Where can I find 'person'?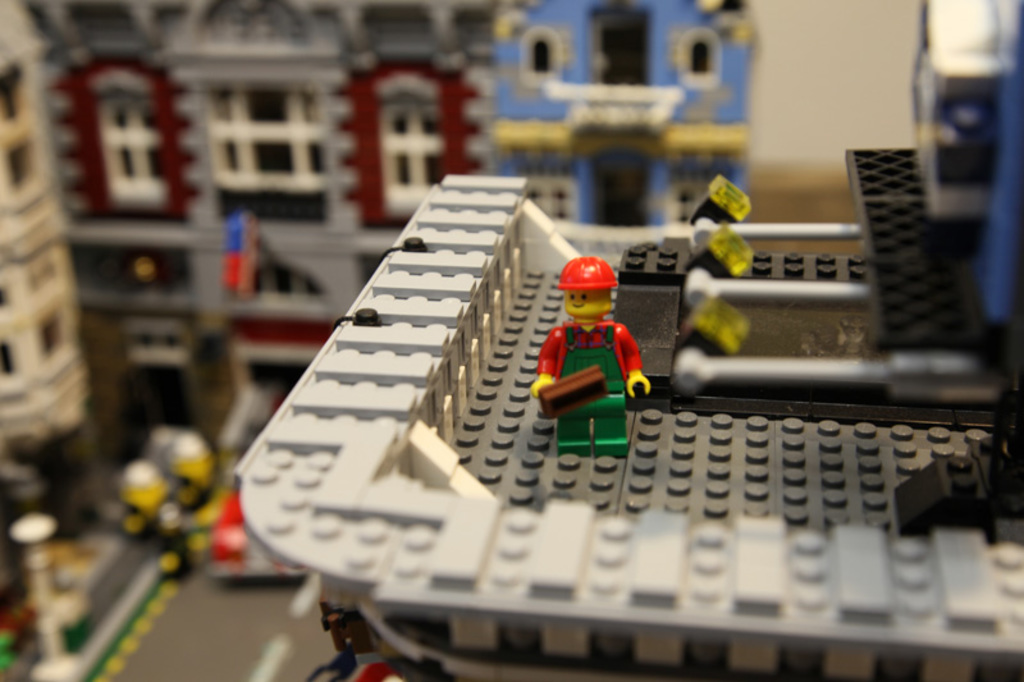
You can find it at x1=539, y1=235, x2=639, y2=468.
